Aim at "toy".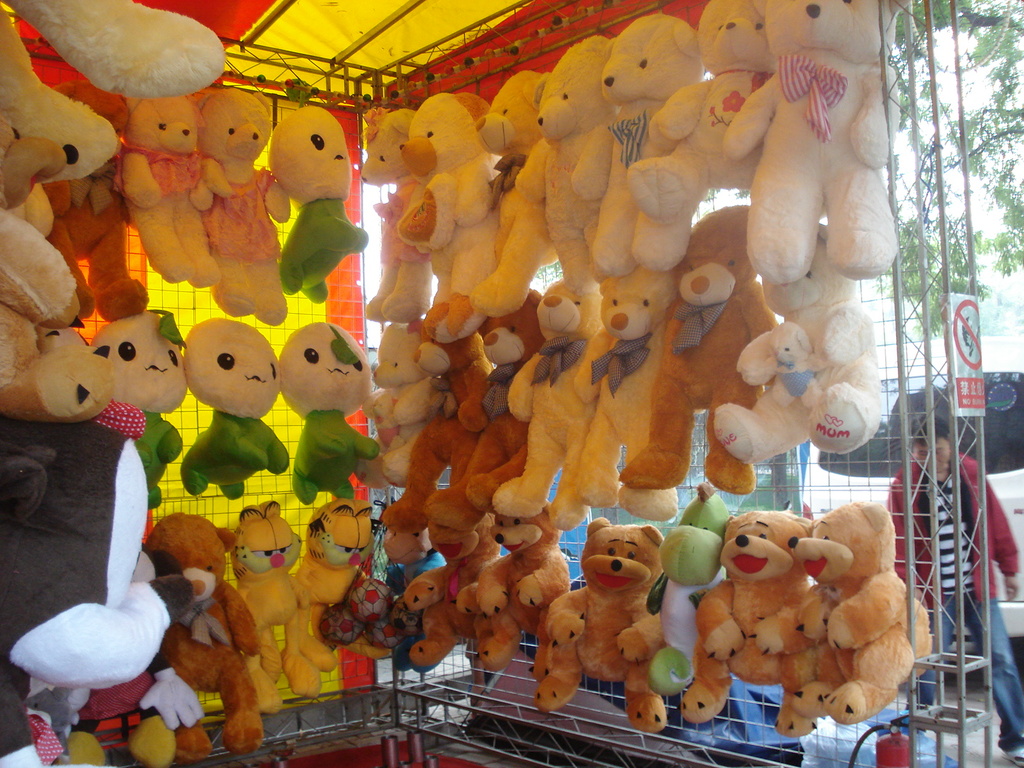
Aimed at {"x1": 101, "y1": 308, "x2": 193, "y2": 503}.
